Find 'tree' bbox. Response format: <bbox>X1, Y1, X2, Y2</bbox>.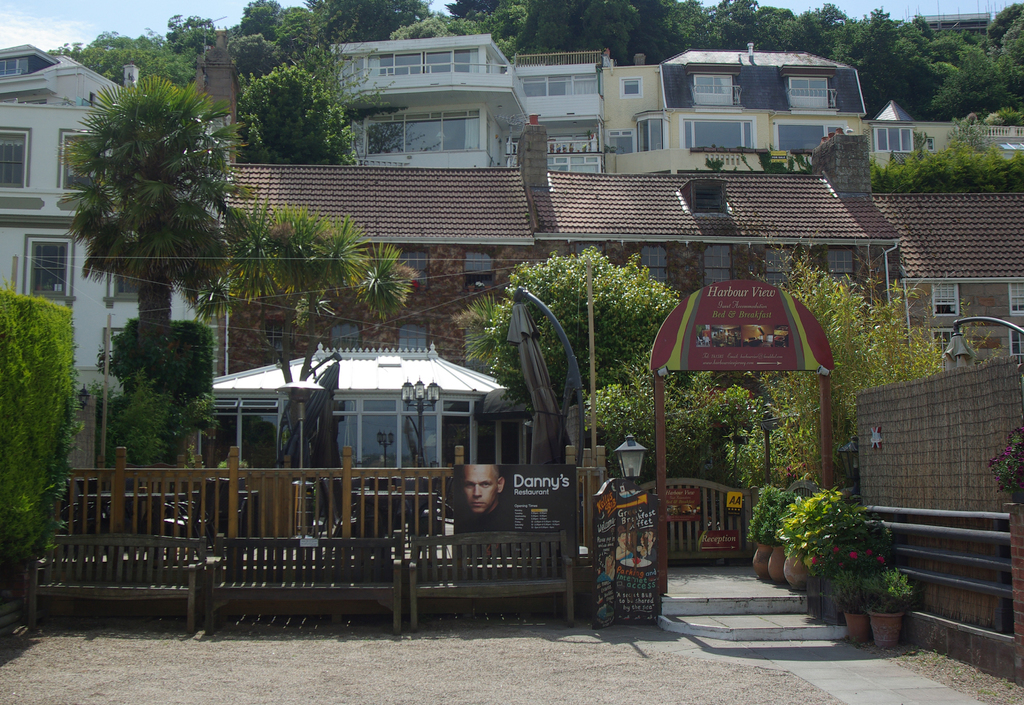
<bbox>230, 60, 392, 162</bbox>.
